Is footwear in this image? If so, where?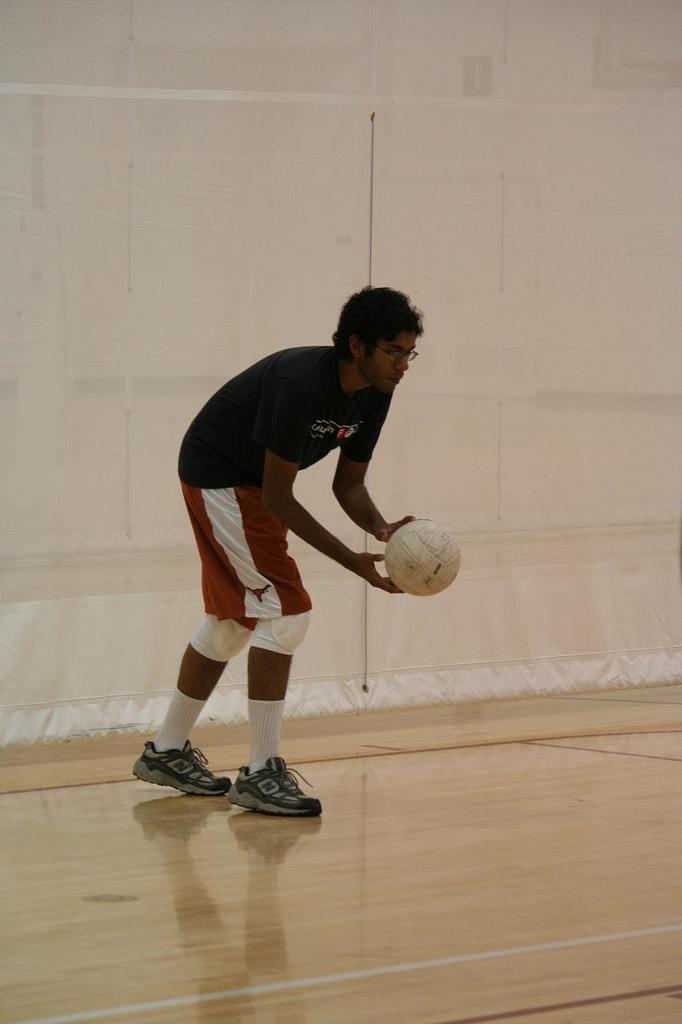
Yes, at locate(126, 733, 231, 800).
